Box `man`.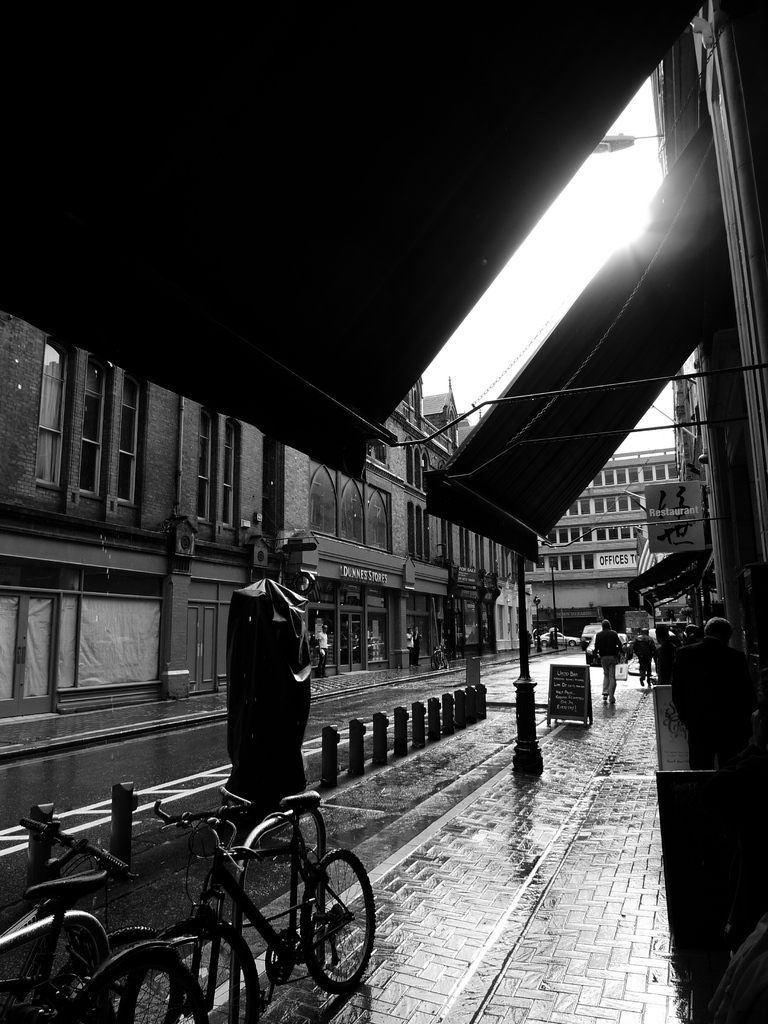
locate(596, 624, 624, 705).
